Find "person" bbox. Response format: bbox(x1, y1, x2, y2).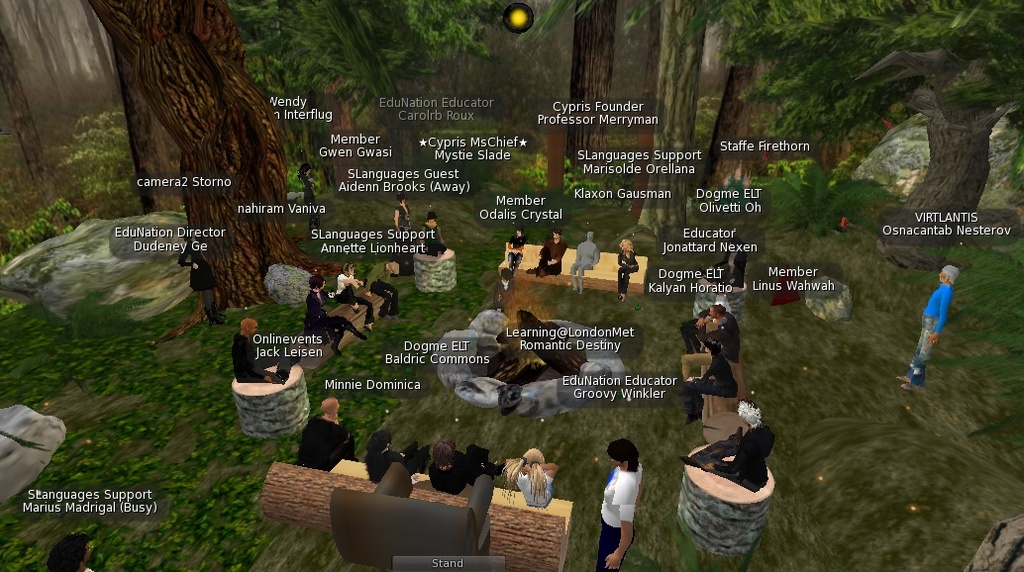
bbox(567, 222, 599, 300).
